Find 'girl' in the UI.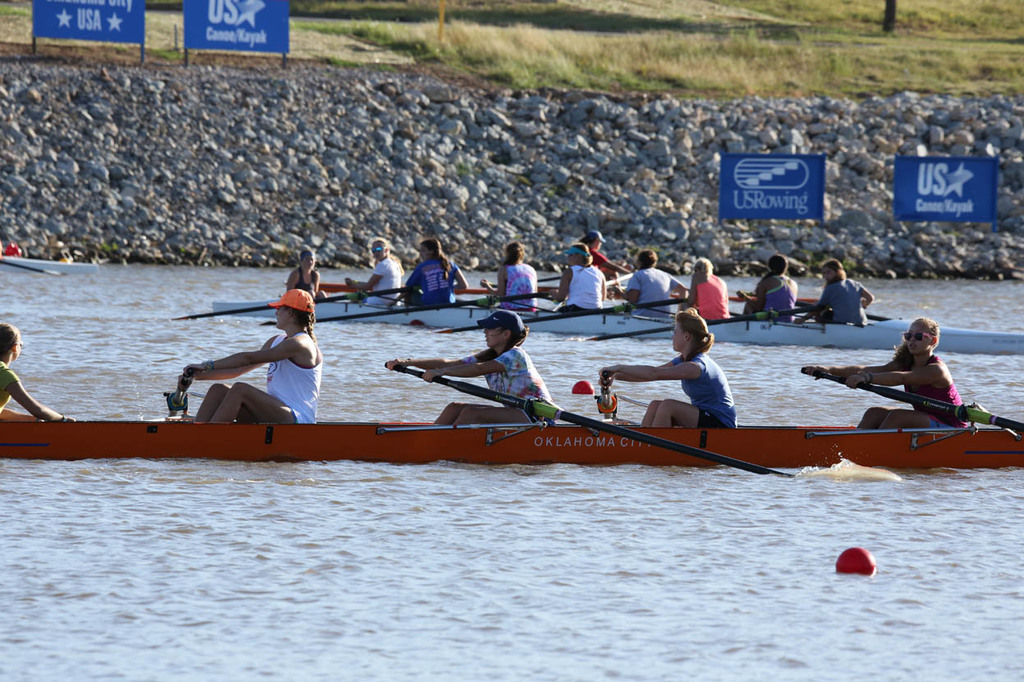
UI element at region(811, 258, 874, 325).
